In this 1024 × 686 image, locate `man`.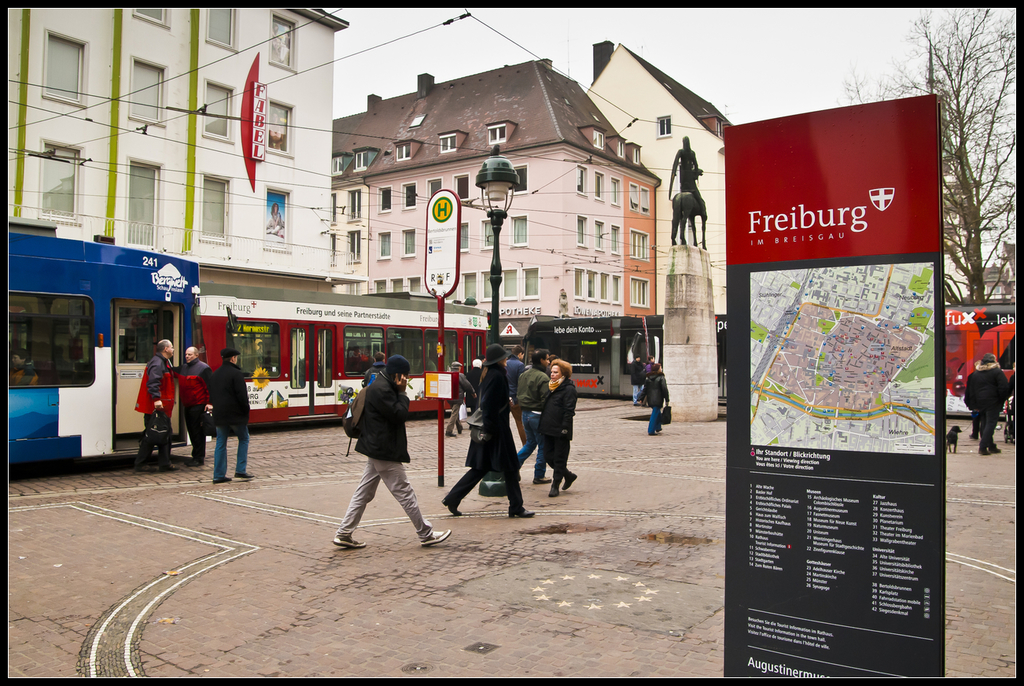
Bounding box: x1=503 y1=346 x2=525 y2=442.
